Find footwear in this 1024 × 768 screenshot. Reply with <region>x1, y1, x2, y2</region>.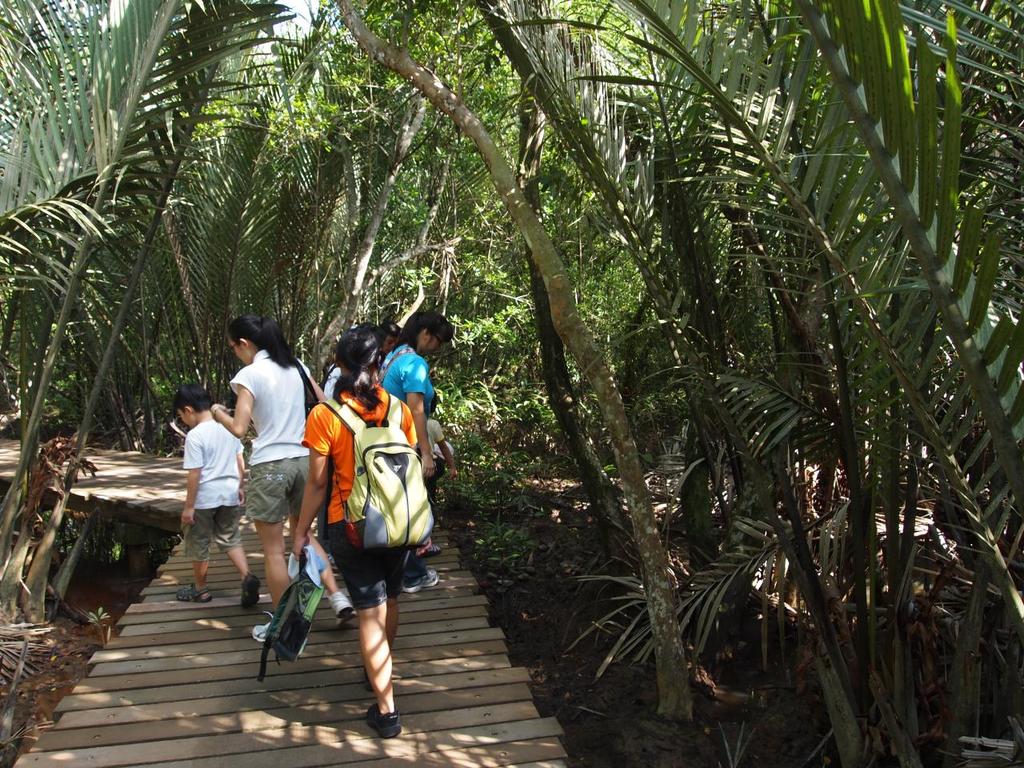
<region>174, 582, 211, 605</region>.
